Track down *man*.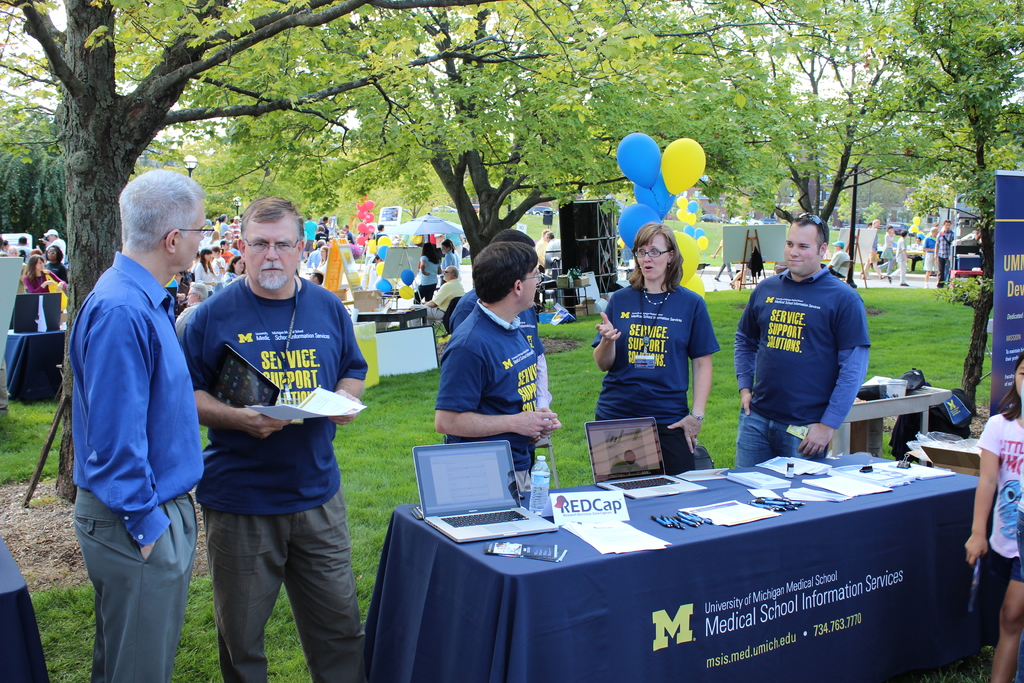
Tracked to (234,240,241,254).
